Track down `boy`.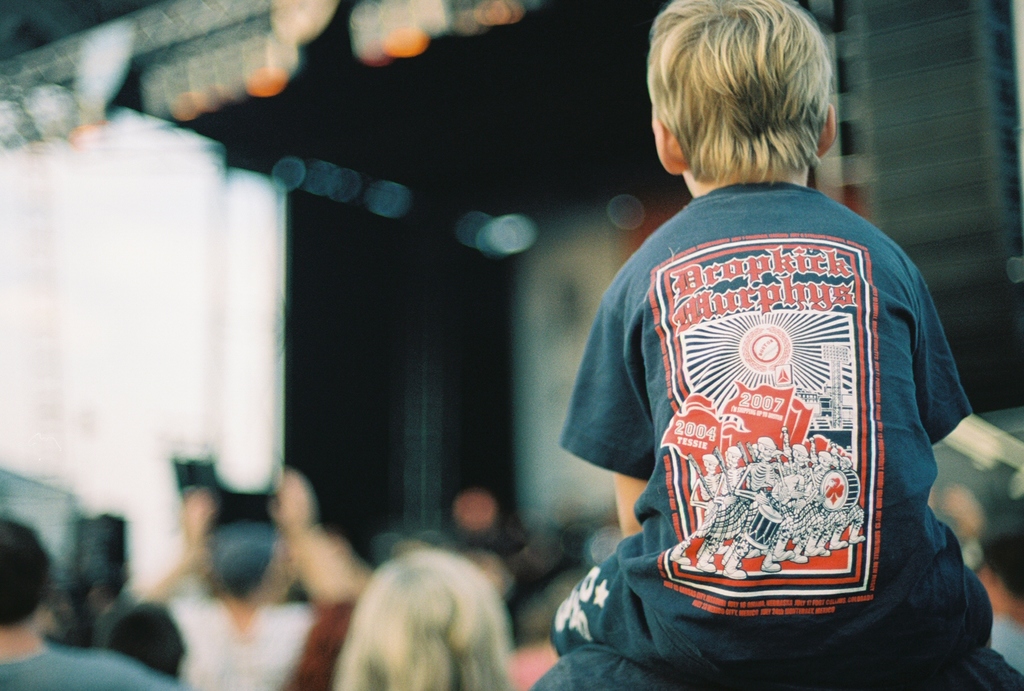
Tracked to BBox(556, 4, 1000, 681).
